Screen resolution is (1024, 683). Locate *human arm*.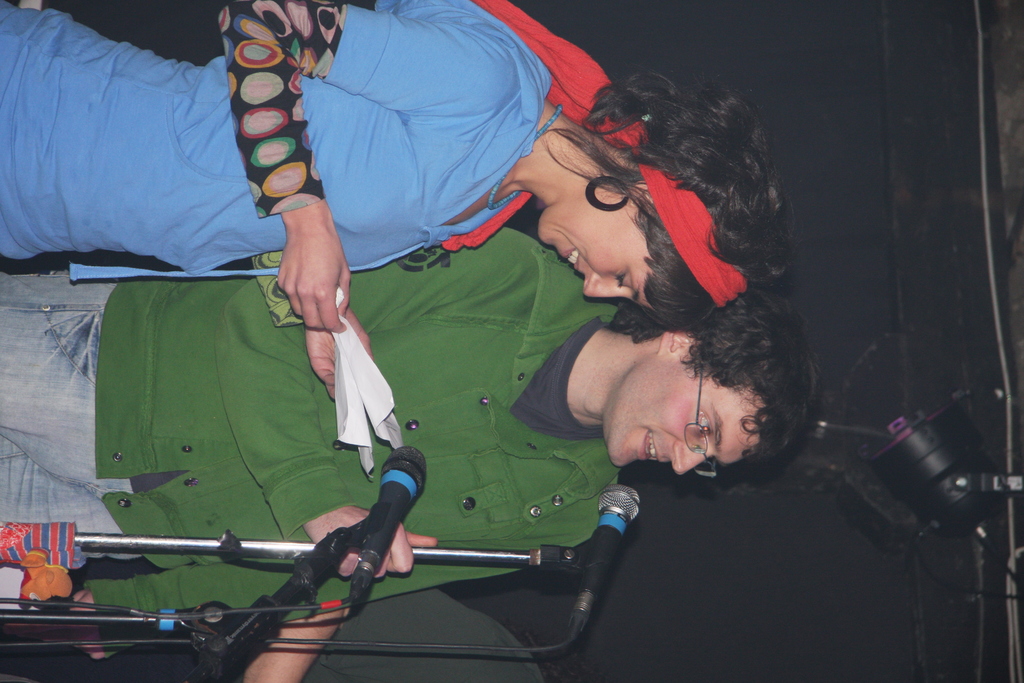
<box>221,218,531,597</box>.
